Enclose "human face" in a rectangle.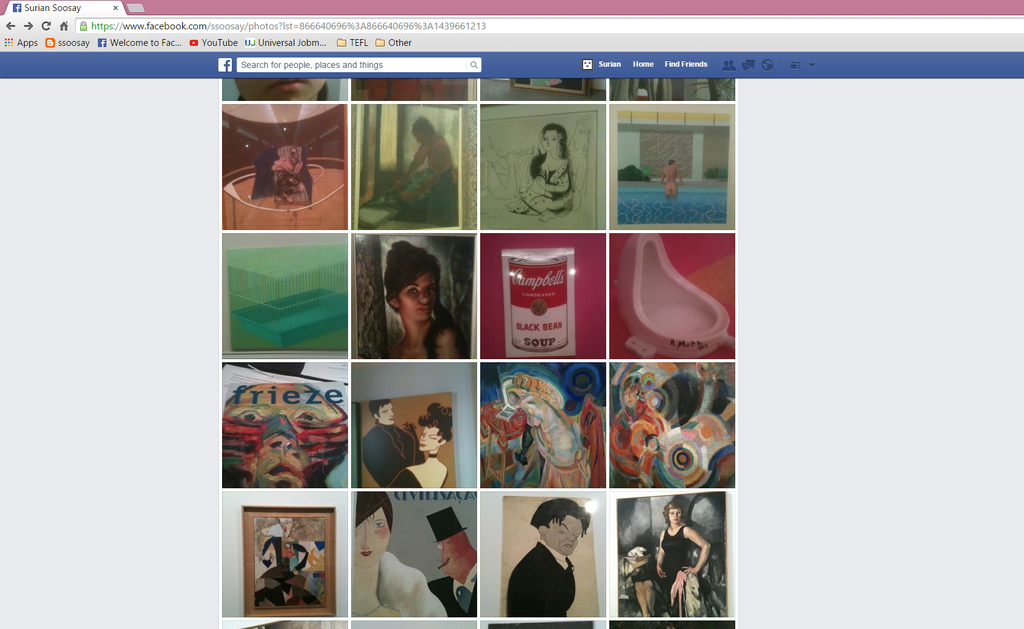
<bbox>396, 272, 436, 320</bbox>.
